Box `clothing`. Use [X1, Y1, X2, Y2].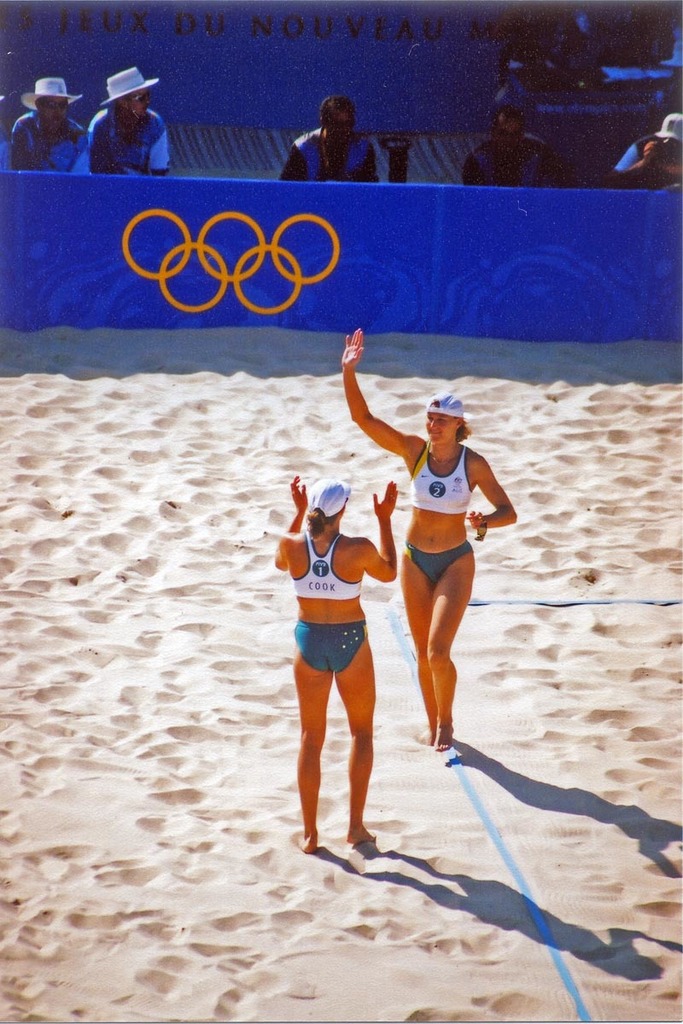
[466, 131, 554, 178].
